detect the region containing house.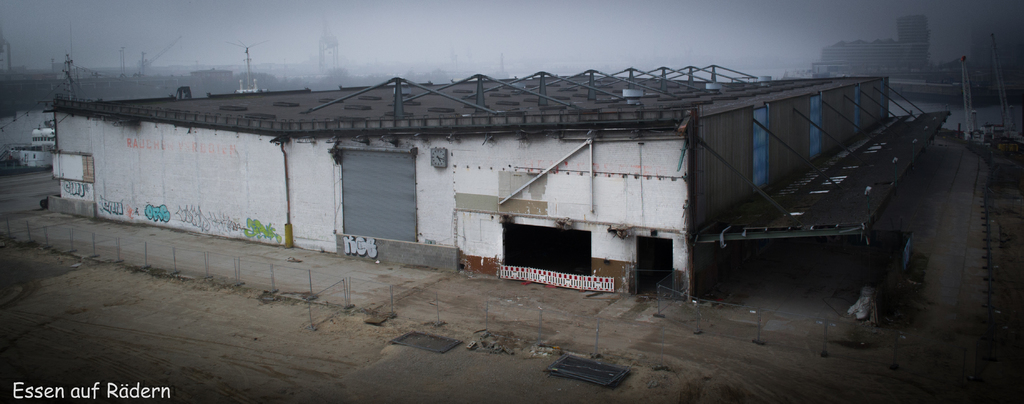
box=[14, 42, 1004, 302].
